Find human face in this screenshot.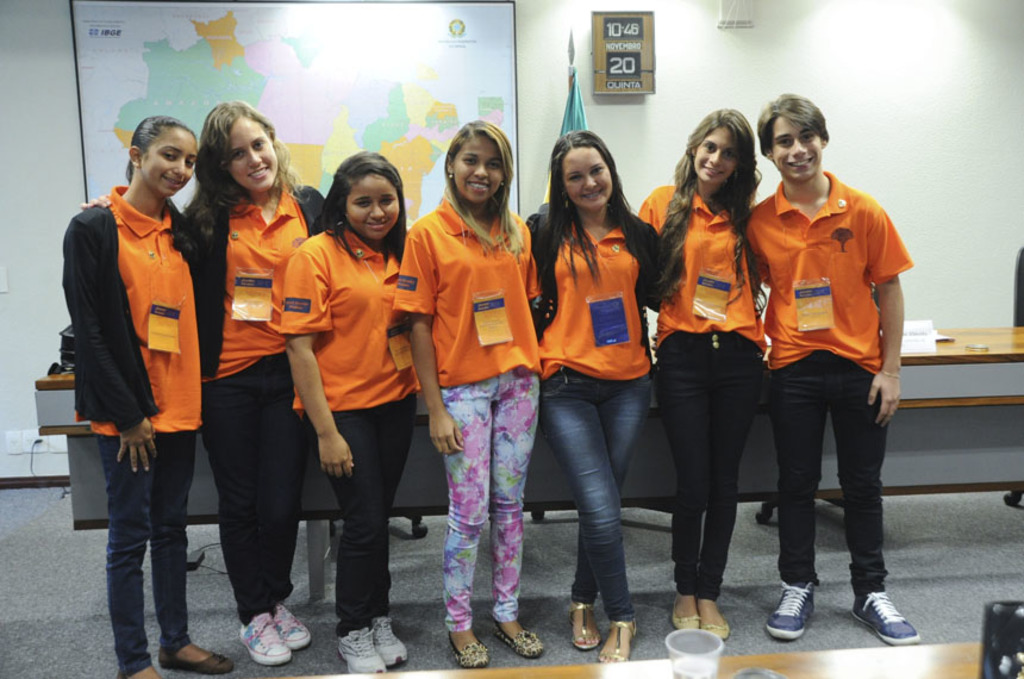
The bounding box for human face is [left=455, top=138, right=504, bottom=203].
